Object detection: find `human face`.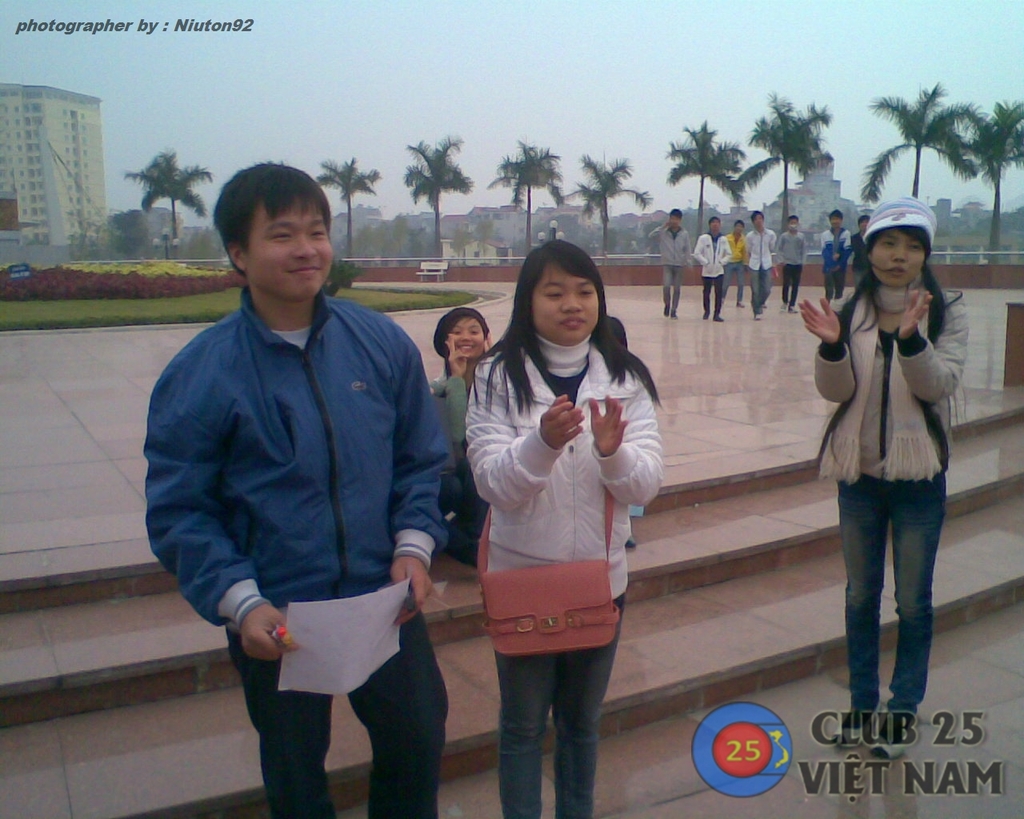
<region>735, 222, 742, 238</region>.
